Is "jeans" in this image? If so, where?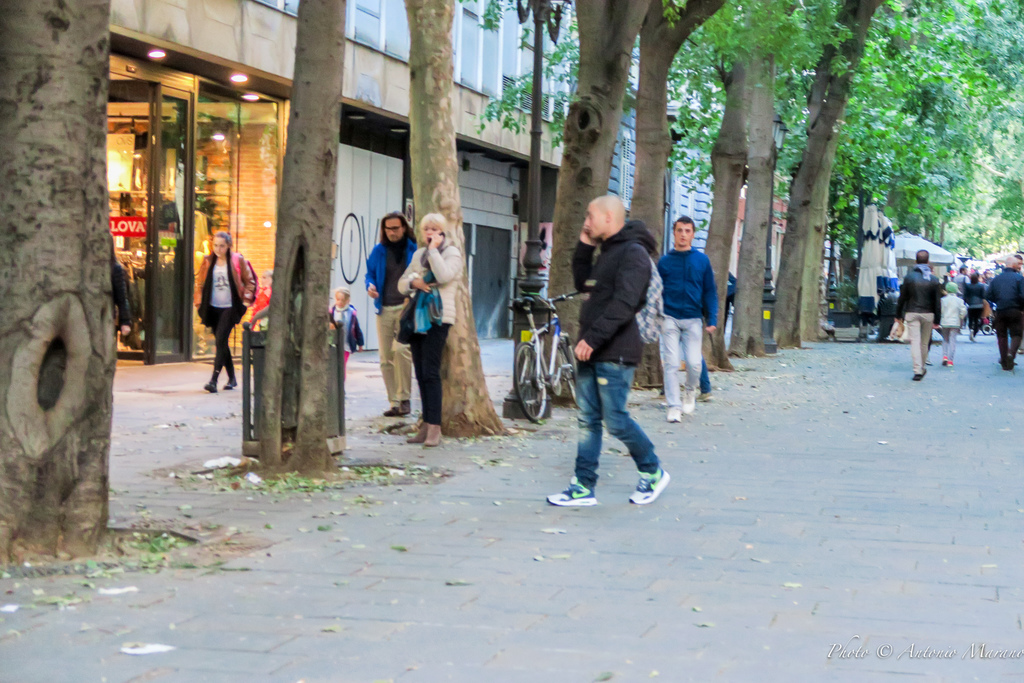
Yes, at <region>563, 363, 671, 516</region>.
